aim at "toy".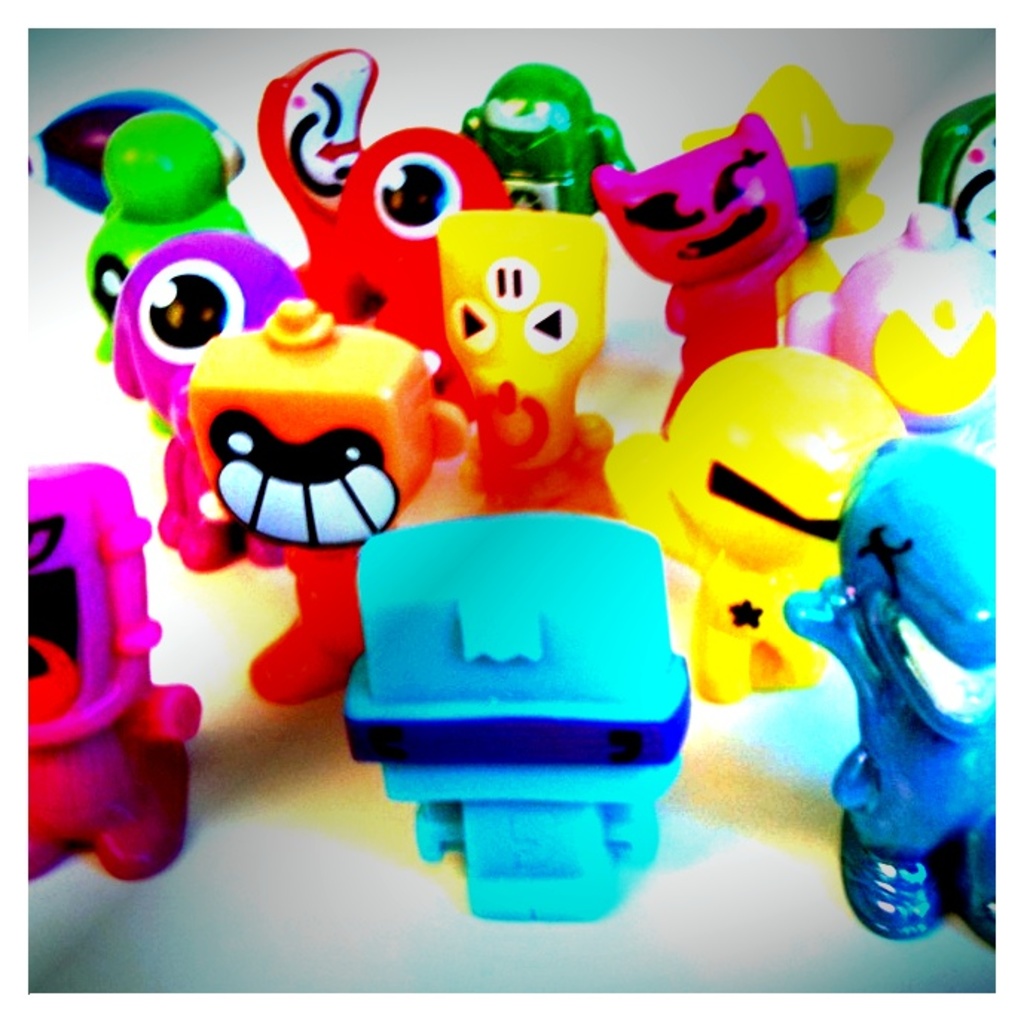
Aimed at detection(28, 92, 244, 216).
